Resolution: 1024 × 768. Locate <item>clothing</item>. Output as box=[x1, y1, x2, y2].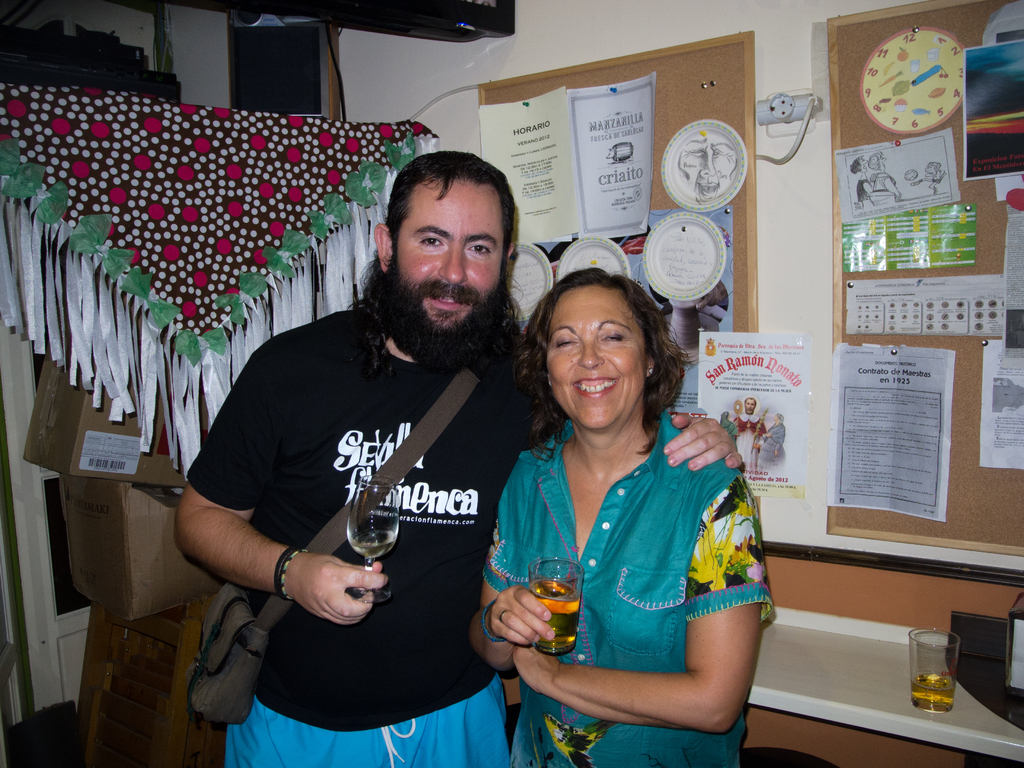
box=[477, 410, 776, 767].
